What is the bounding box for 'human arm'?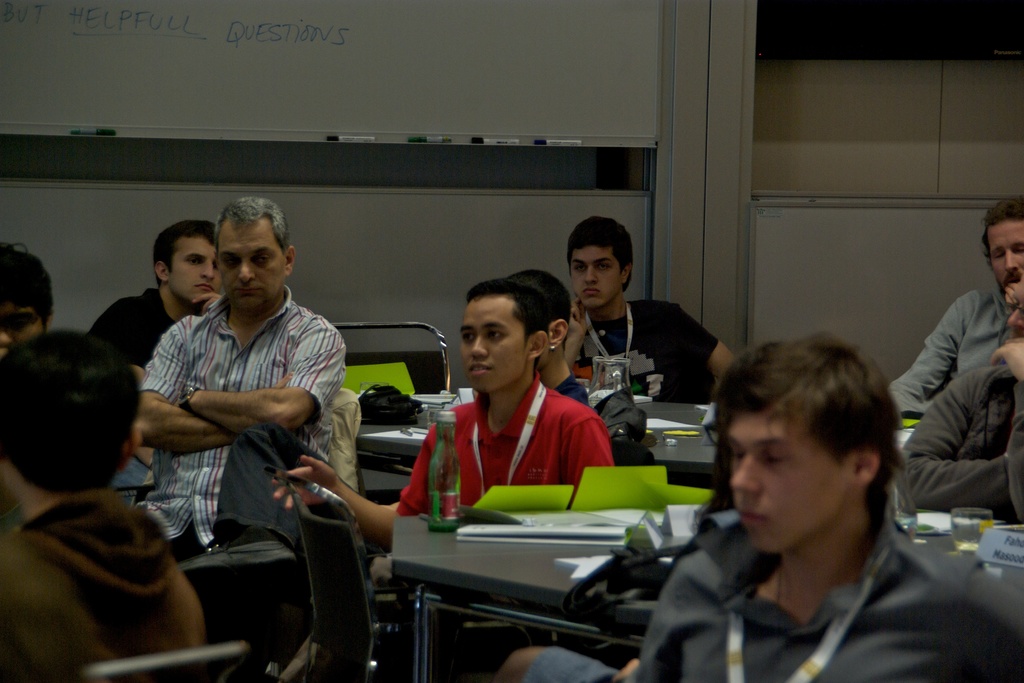
detection(886, 284, 995, 420).
